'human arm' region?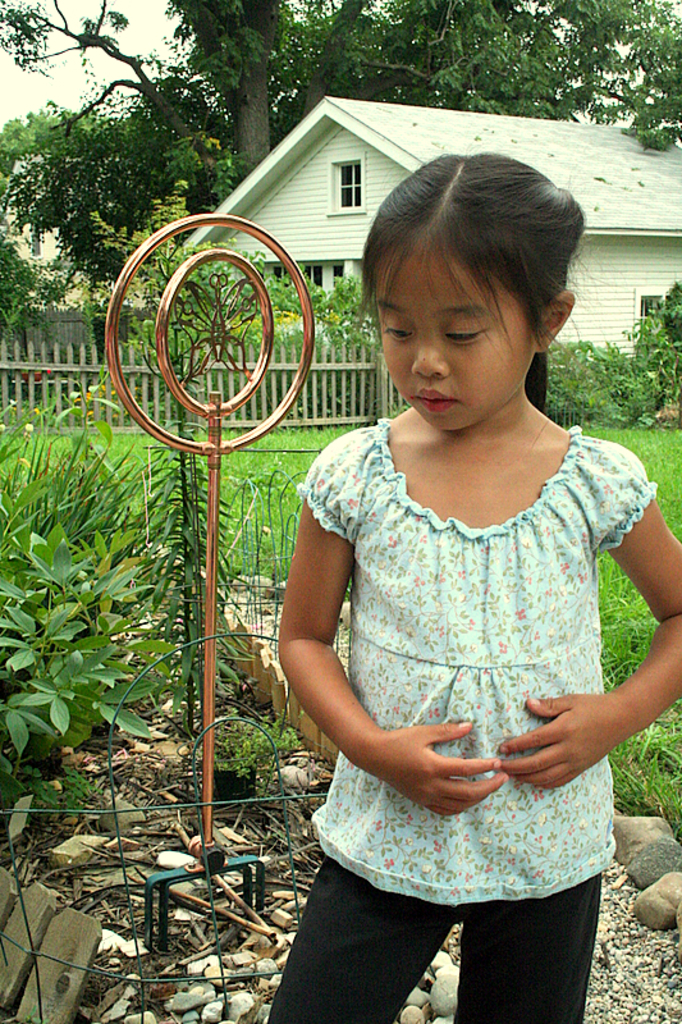
490:454:681:795
